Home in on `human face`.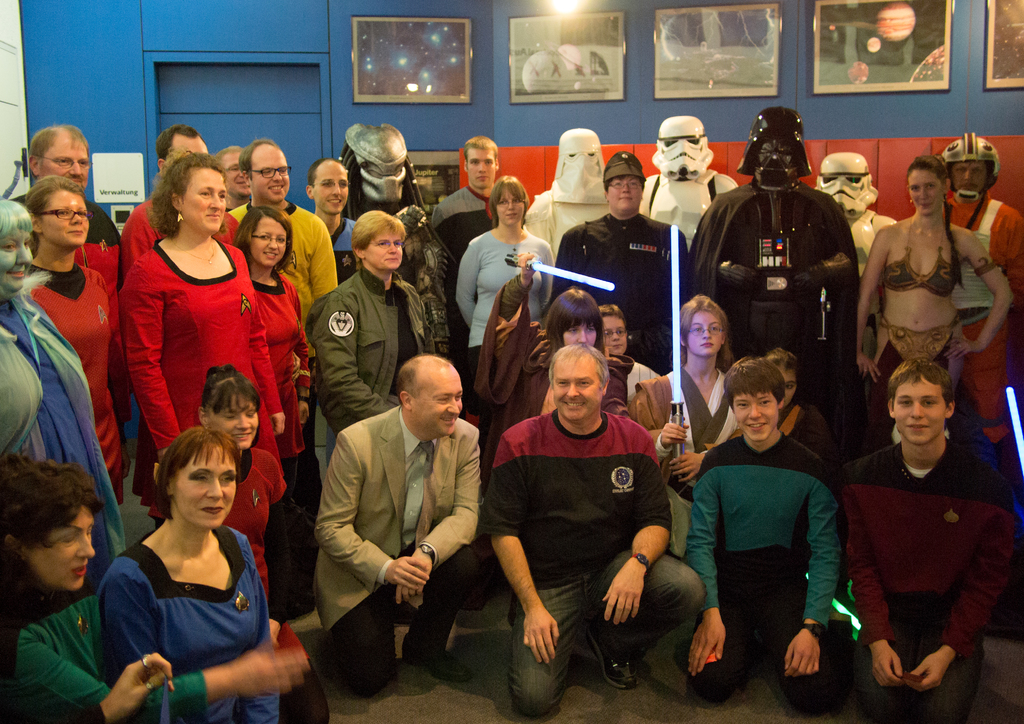
Homed in at select_region(315, 162, 364, 214).
